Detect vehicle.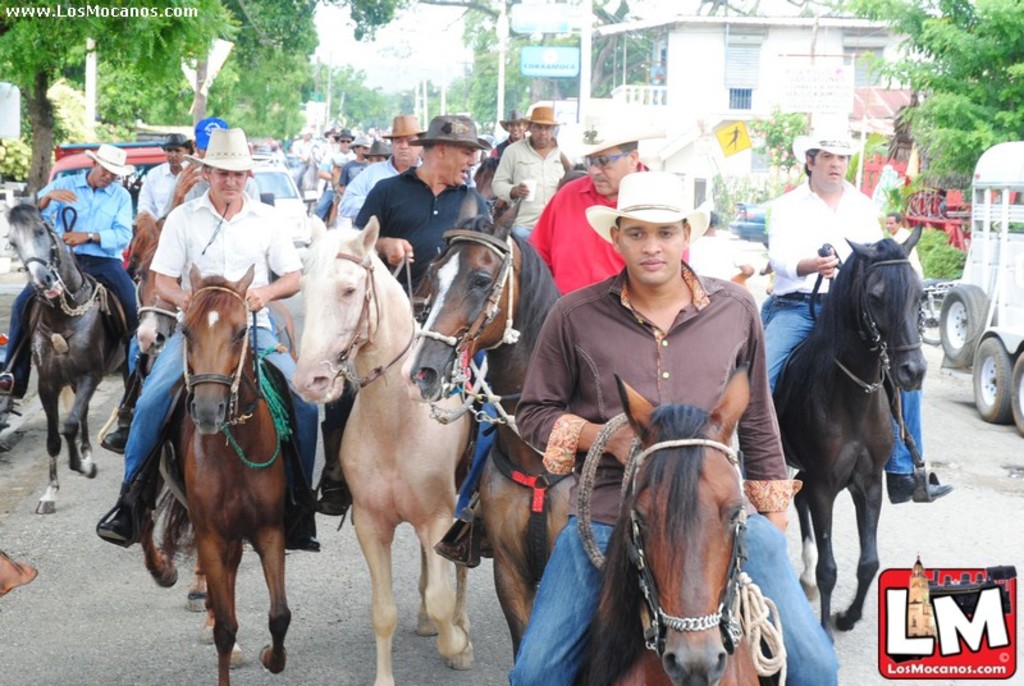
Detected at select_region(45, 137, 166, 271).
